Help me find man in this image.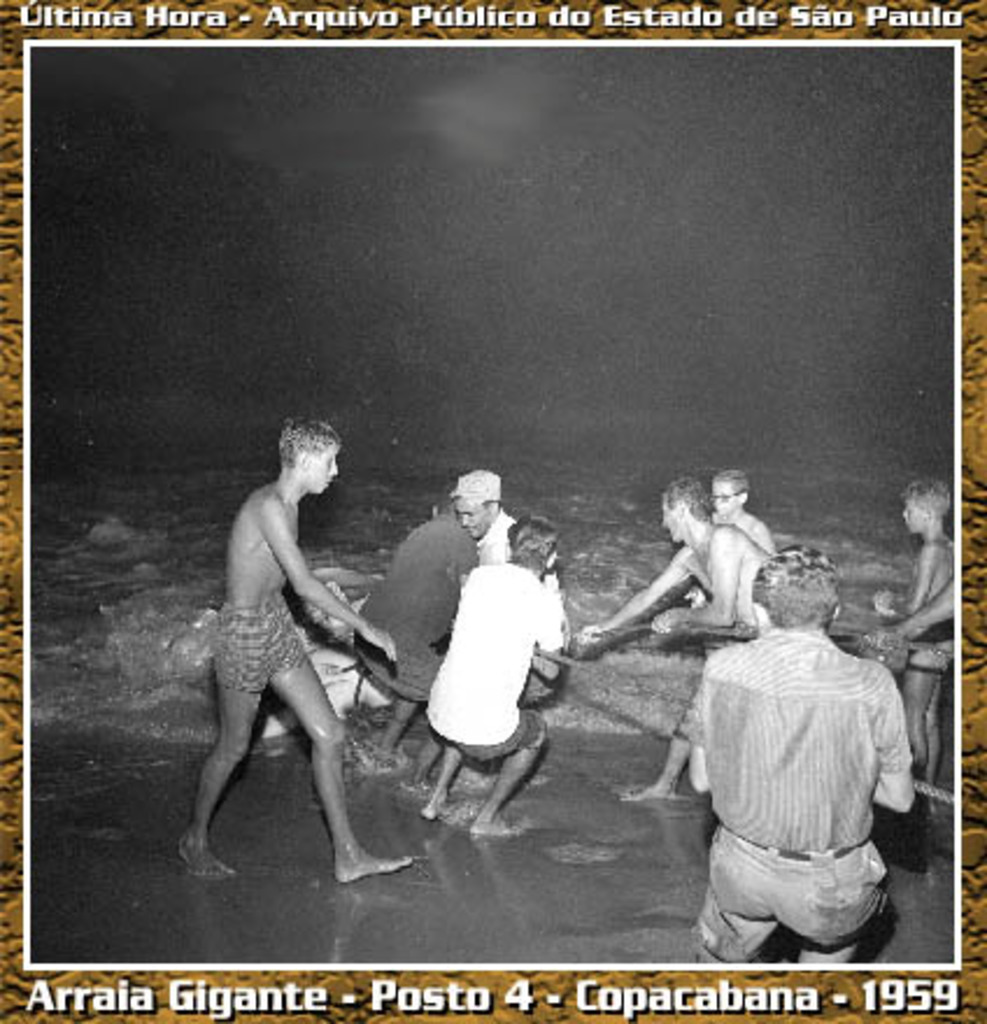
Found it: (x1=417, y1=519, x2=559, y2=831).
